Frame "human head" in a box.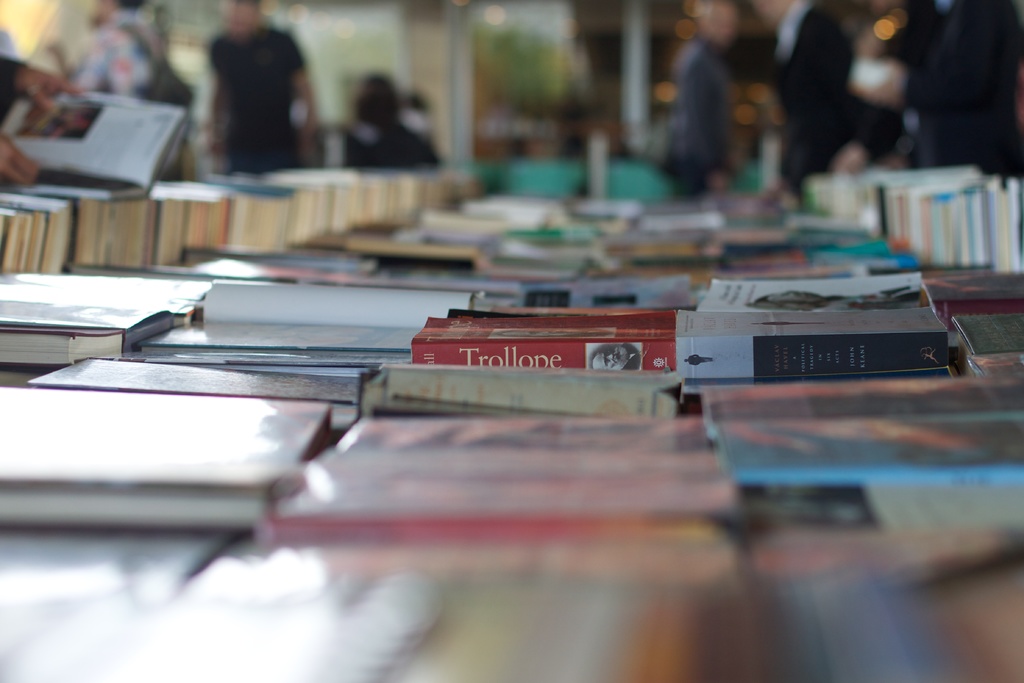
x1=93, y1=0, x2=140, y2=26.
